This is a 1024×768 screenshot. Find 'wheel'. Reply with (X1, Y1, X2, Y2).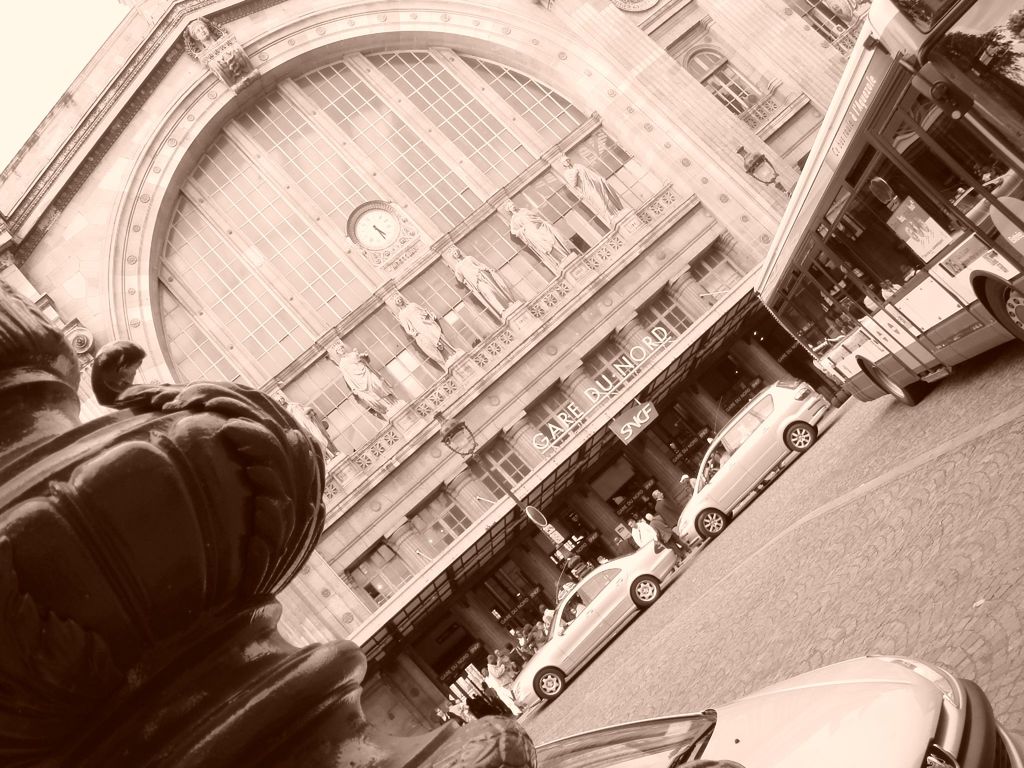
(783, 420, 818, 452).
